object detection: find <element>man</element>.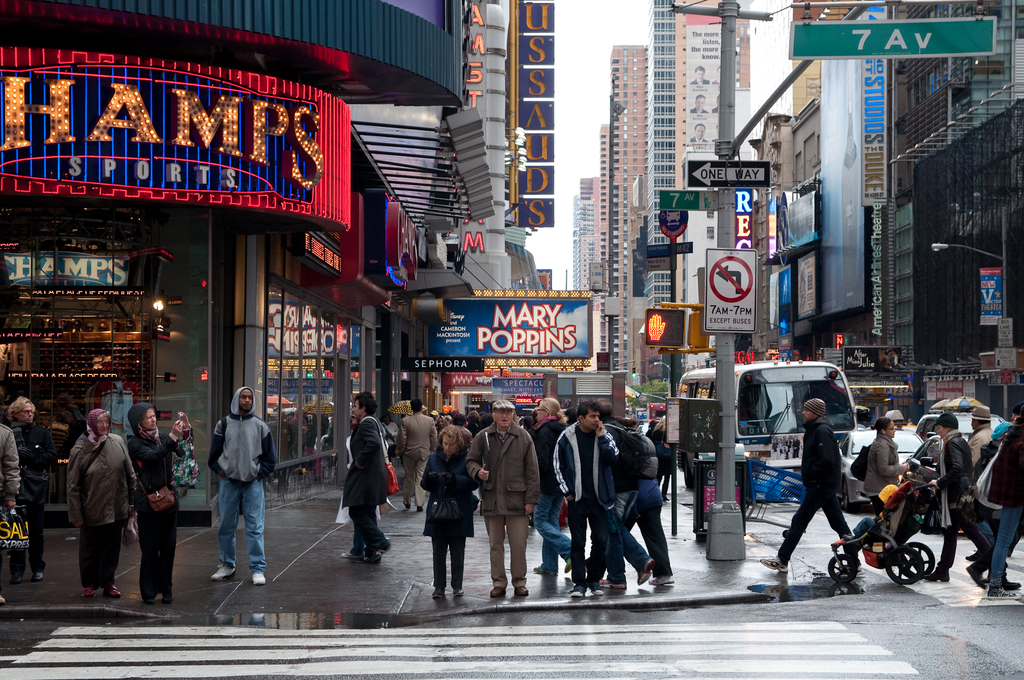
597,401,655,588.
